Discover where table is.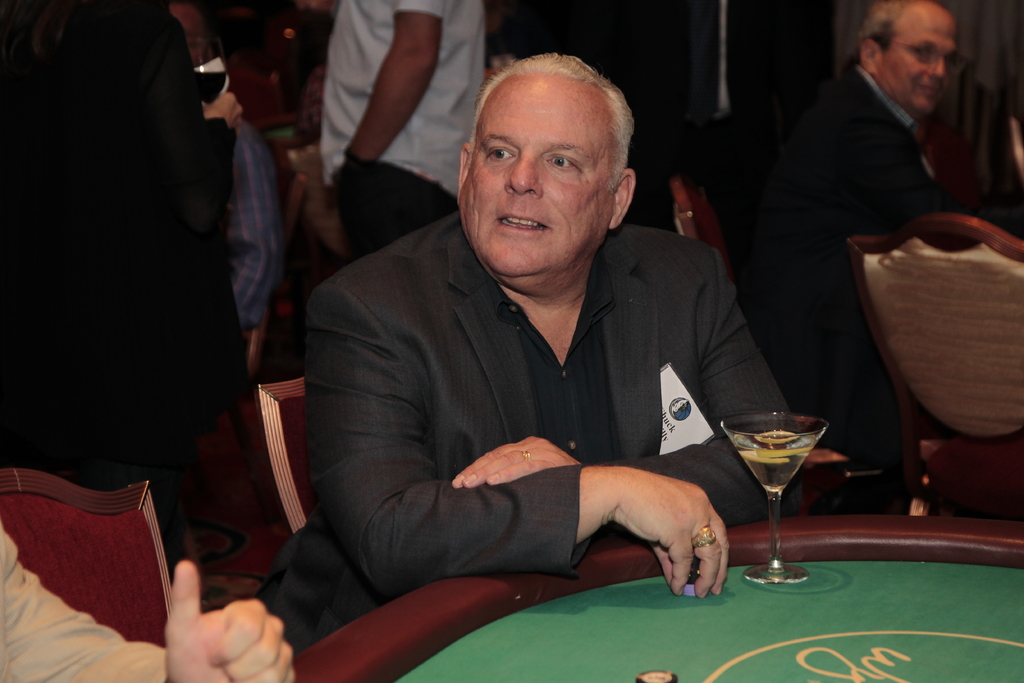
Discovered at x1=388 y1=479 x2=1023 y2=682.
